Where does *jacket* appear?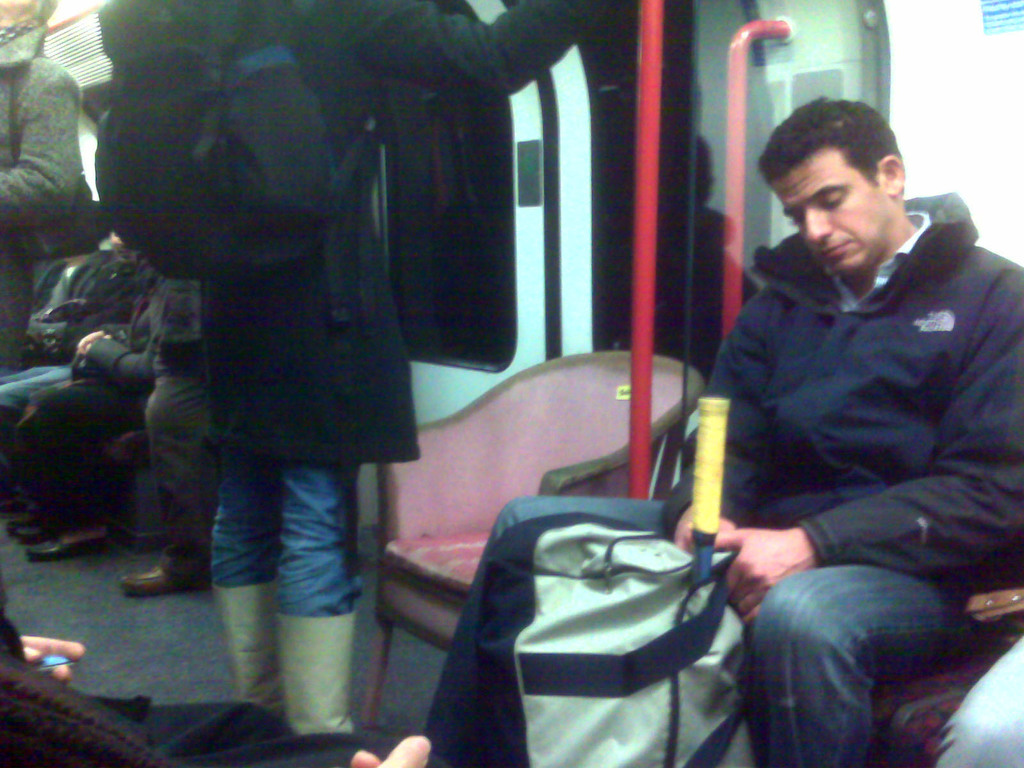
Appears at select_region(660, 197, 1023, 582).
